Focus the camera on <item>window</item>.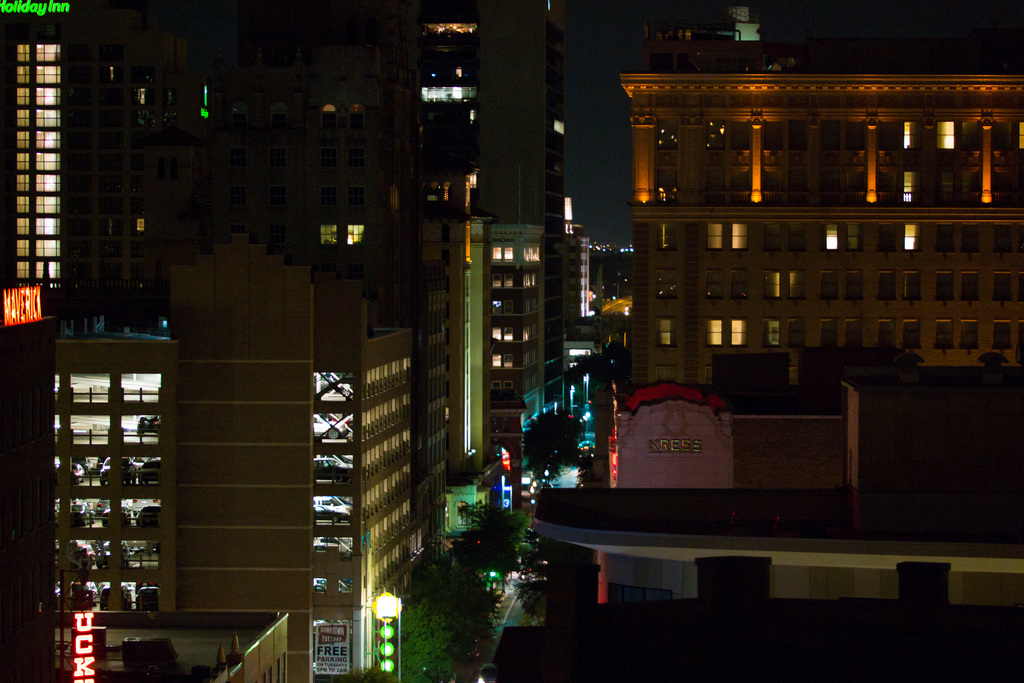
Focus region: box=[312, 527, 358, 564].
